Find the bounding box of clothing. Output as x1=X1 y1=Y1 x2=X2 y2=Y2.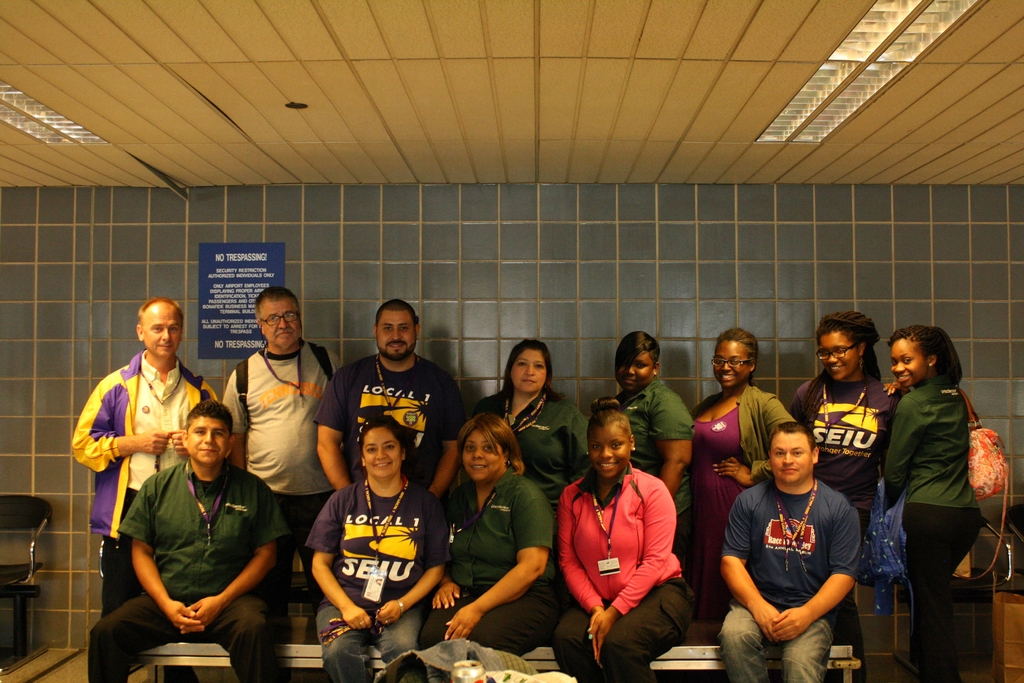
x1=562 y1=462 x2=697 y2=682.
